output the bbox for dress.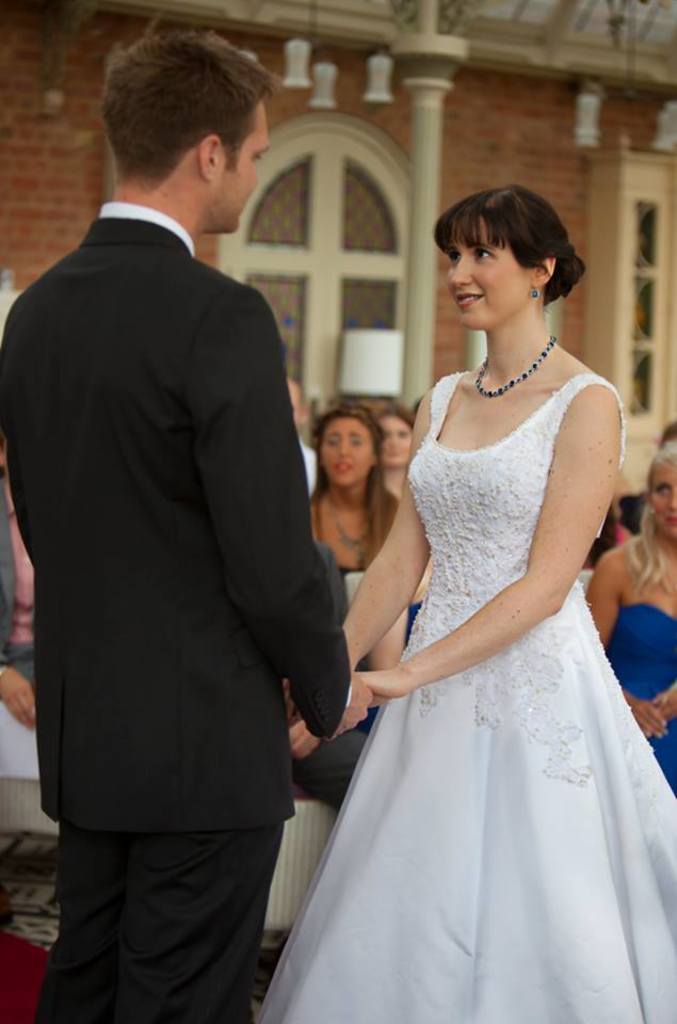
box(602, 604, 676, 785).
